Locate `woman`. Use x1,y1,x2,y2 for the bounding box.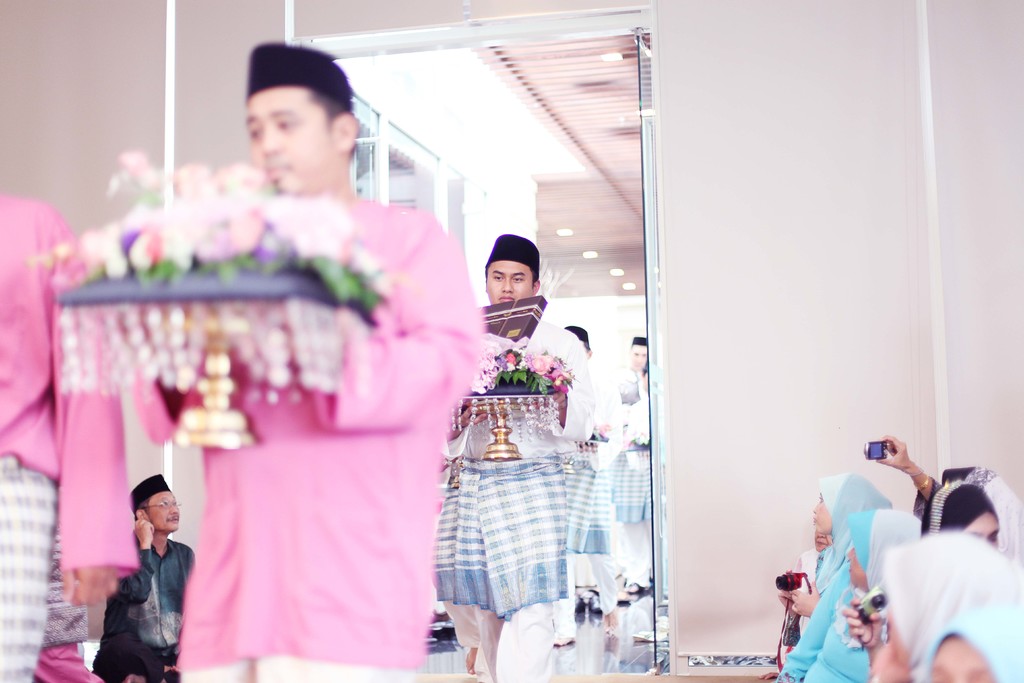
778,507,924,682.
